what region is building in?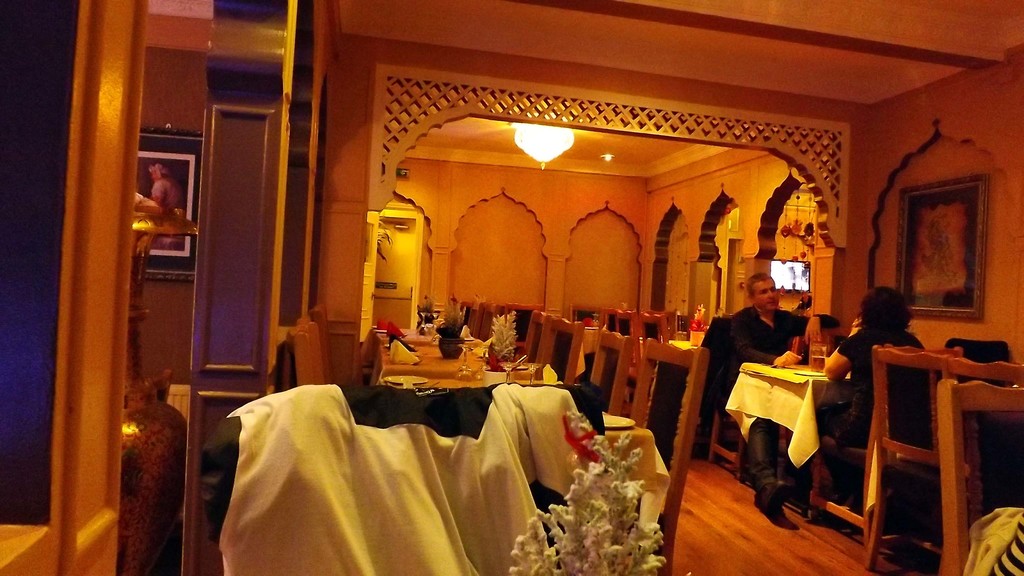
x1=0 y1=0 x2=1023 y2=575.
